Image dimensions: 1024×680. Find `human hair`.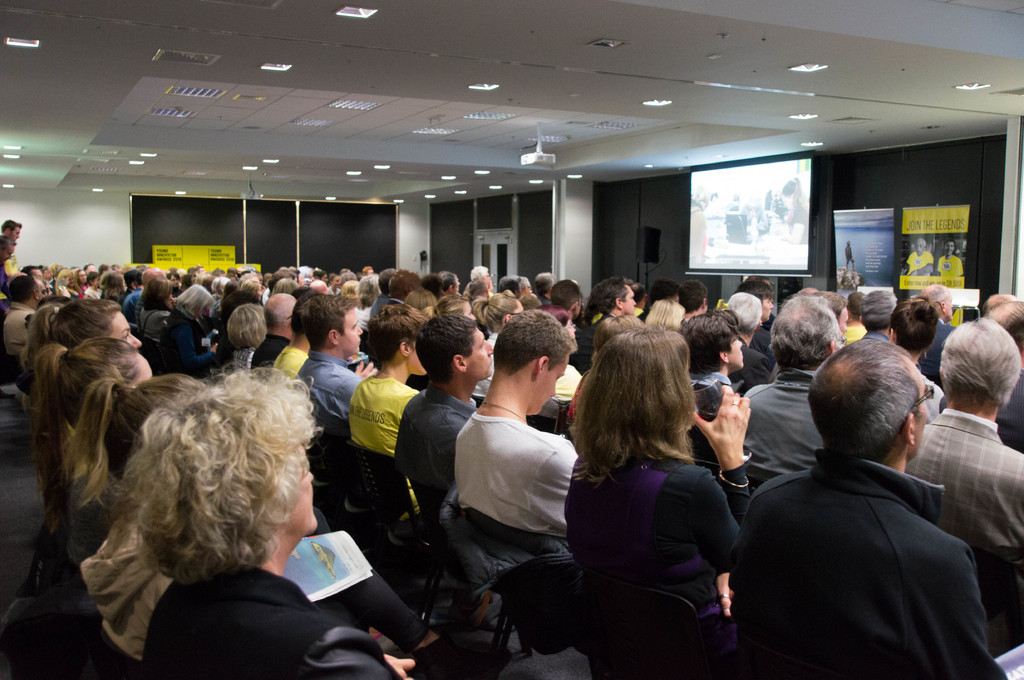
Rect(116, 360, 320, 591).
